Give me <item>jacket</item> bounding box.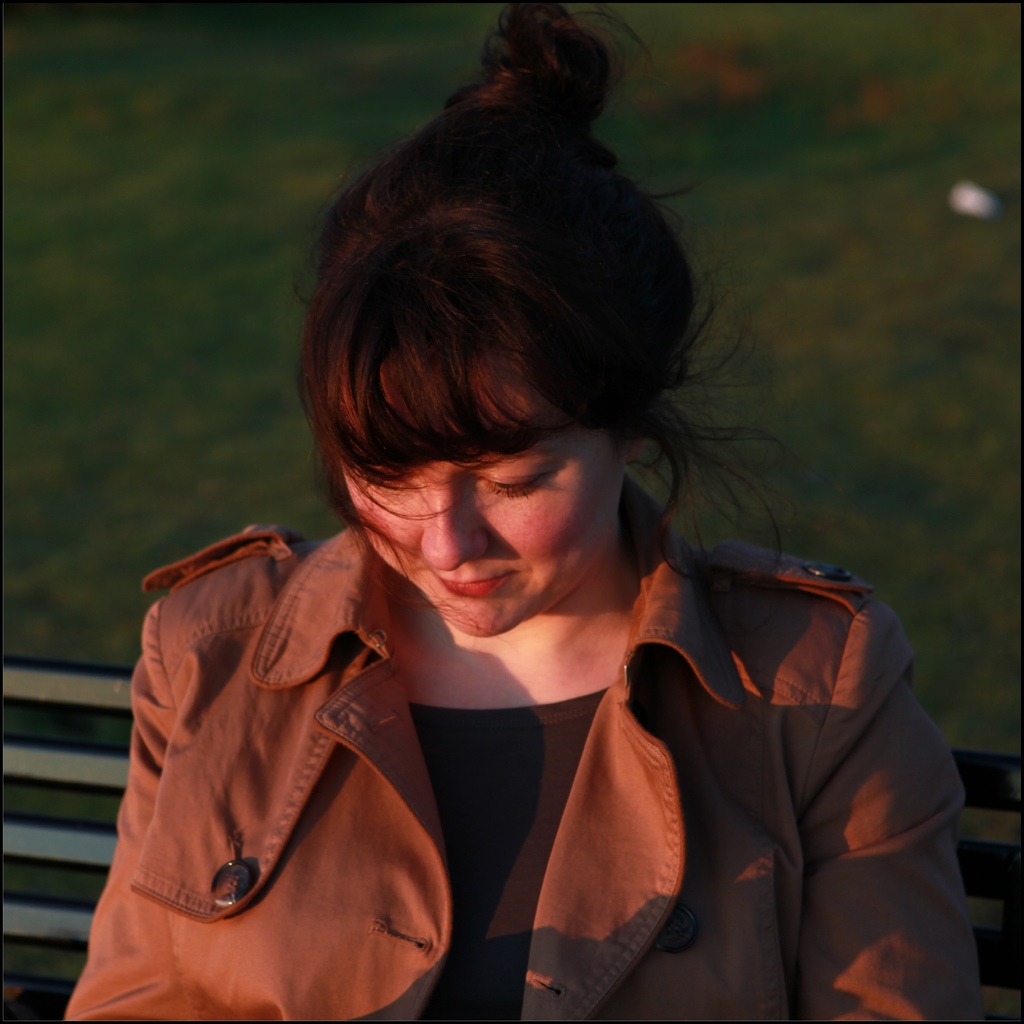
l=47, t=465, r=950, b=1023.
